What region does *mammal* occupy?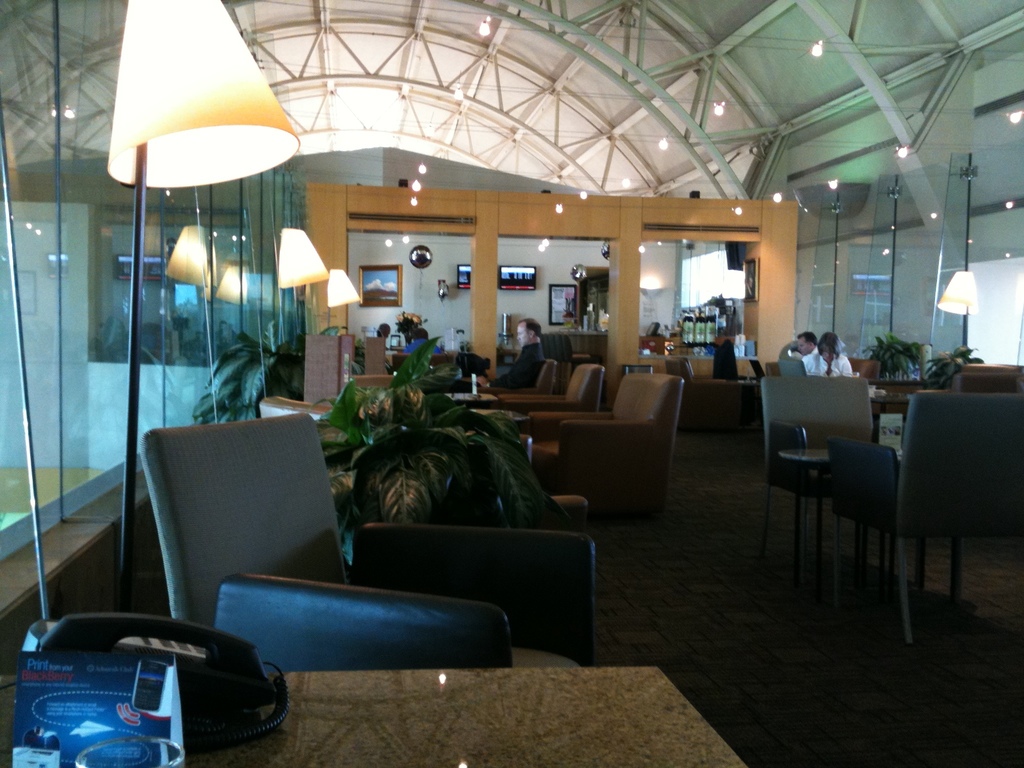
403:327:443:352.
